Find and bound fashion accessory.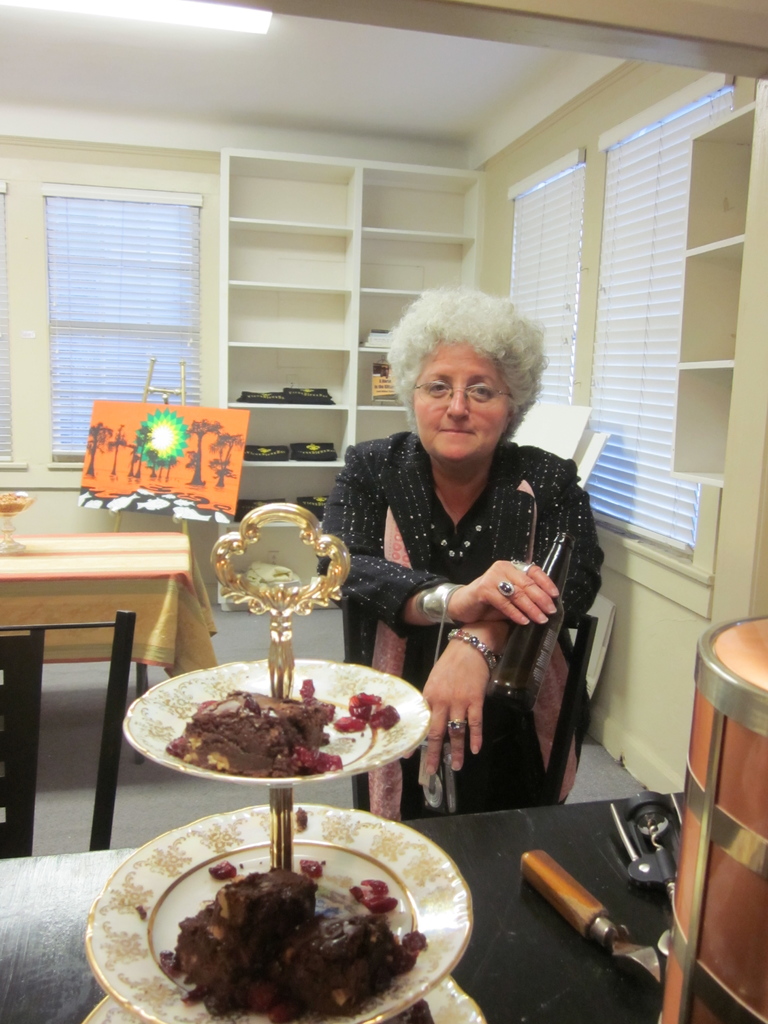
Bound: (448, 716, 470, 730).
